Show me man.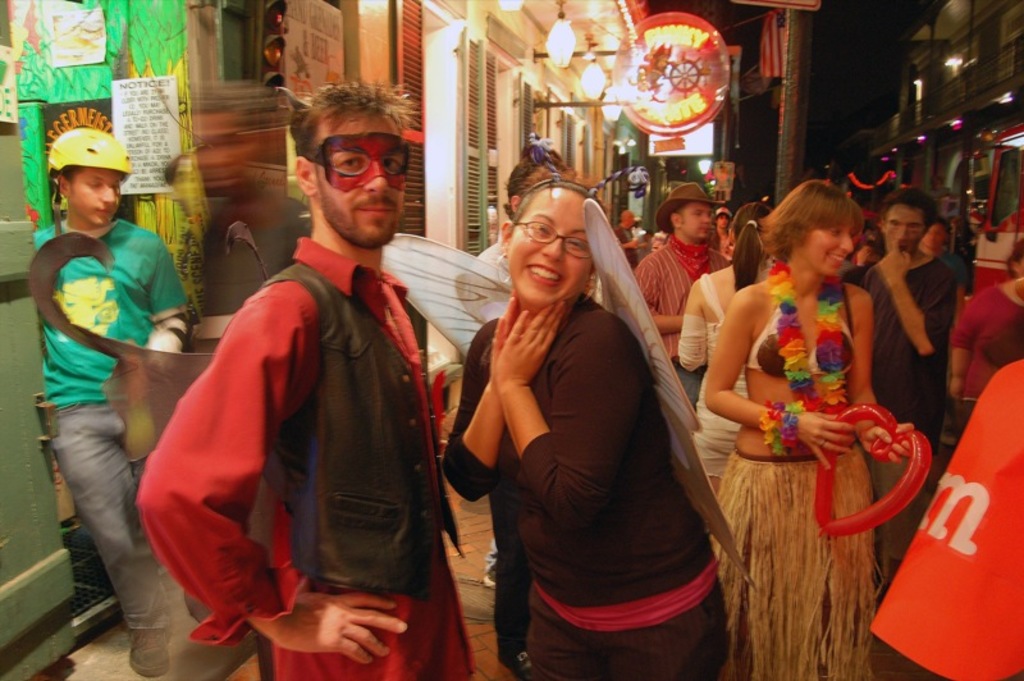
man is here: (left=143, top=70, right=471, bottom=680).
